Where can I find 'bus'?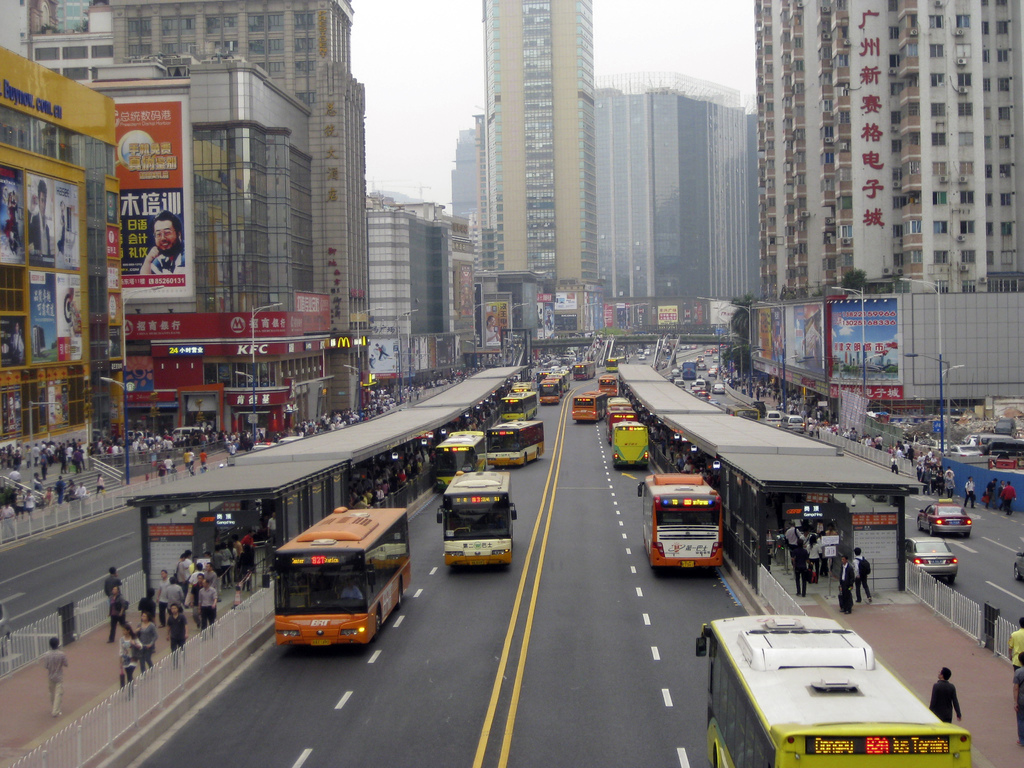
You can find it at box(641, 474, 723, 574).
